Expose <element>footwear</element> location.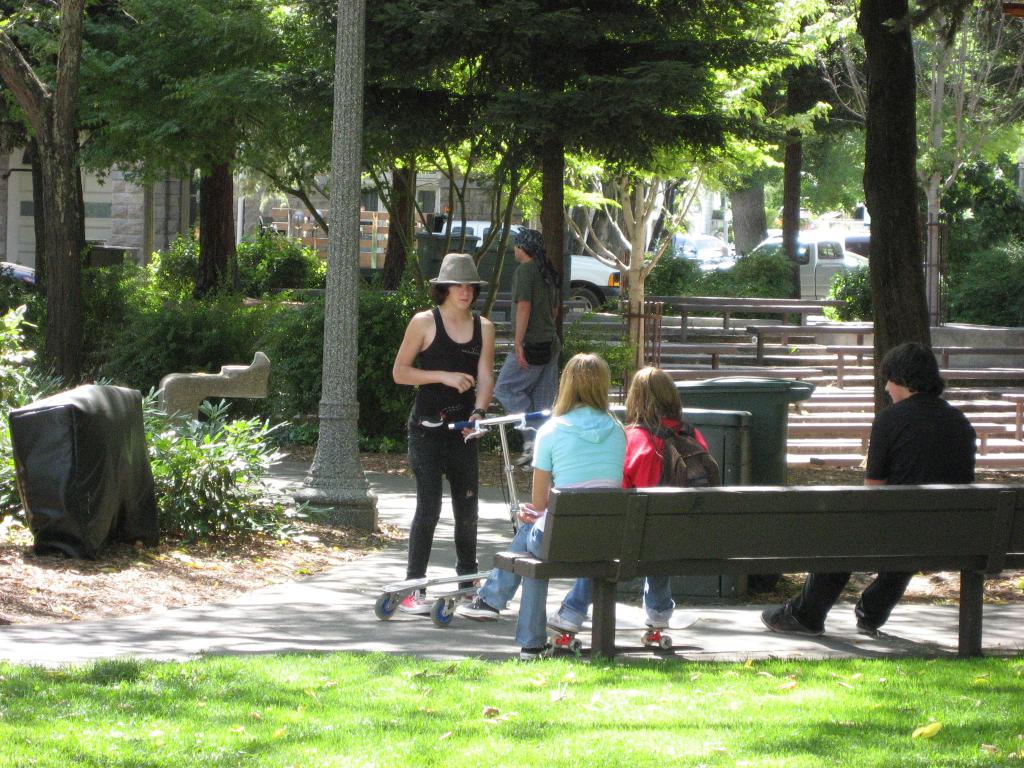
Exposed at [left=643, top=616, right=667, bottom=626].
